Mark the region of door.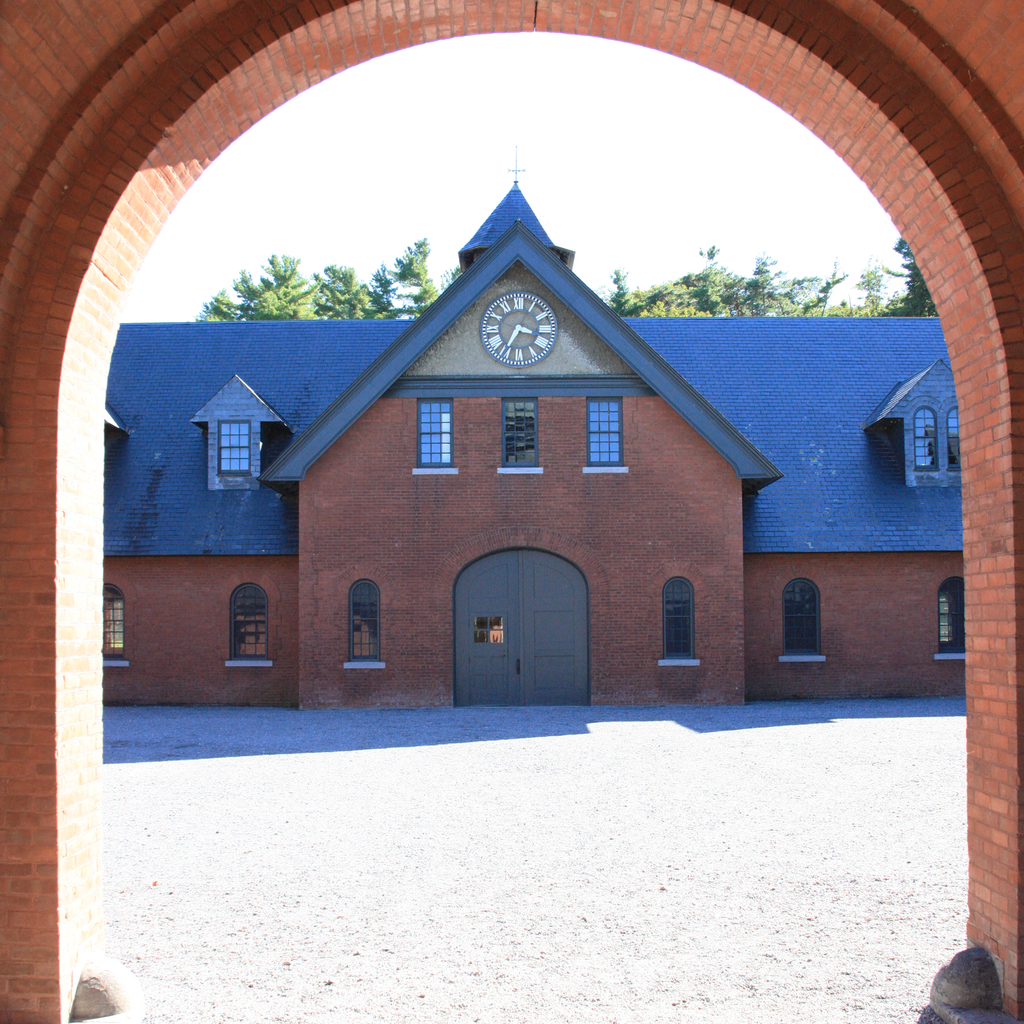
Region: 451,554,602,685.
